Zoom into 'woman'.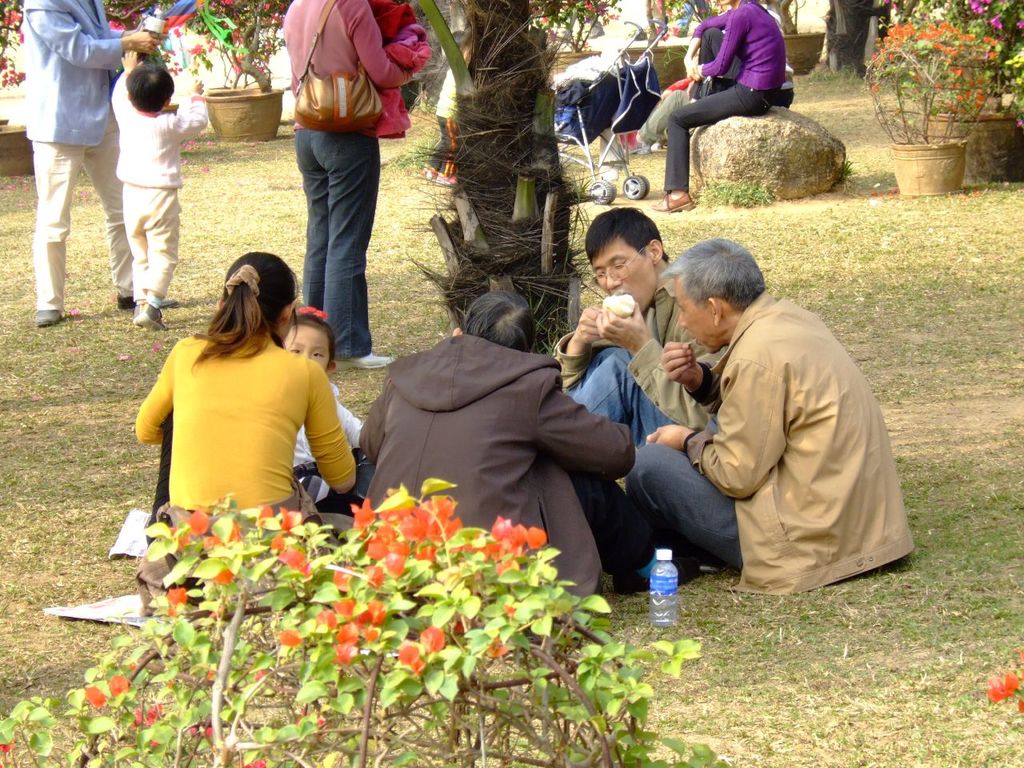
Zoom target: [x1=283, y1=0, x2=415, y2=372].
